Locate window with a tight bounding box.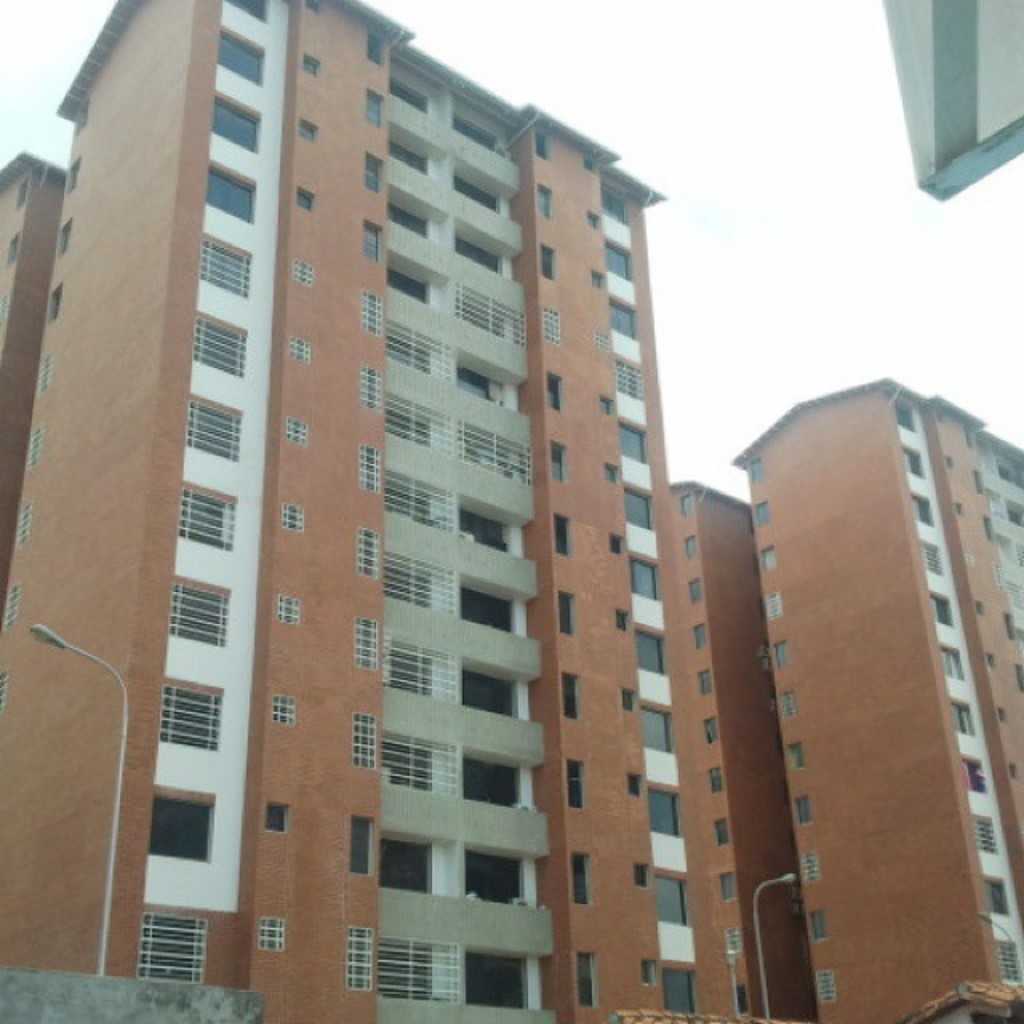
[x1=366, y1=32, x2=387, y2=59].
